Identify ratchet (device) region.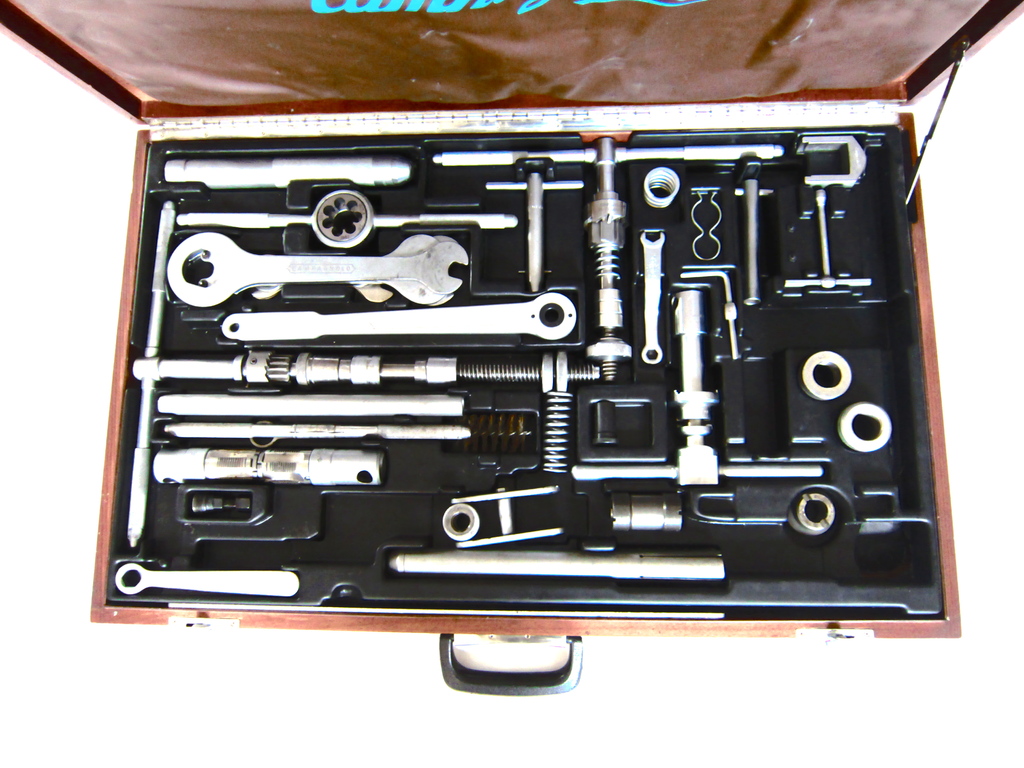
Region: detection(148, 451, 381, 482).
